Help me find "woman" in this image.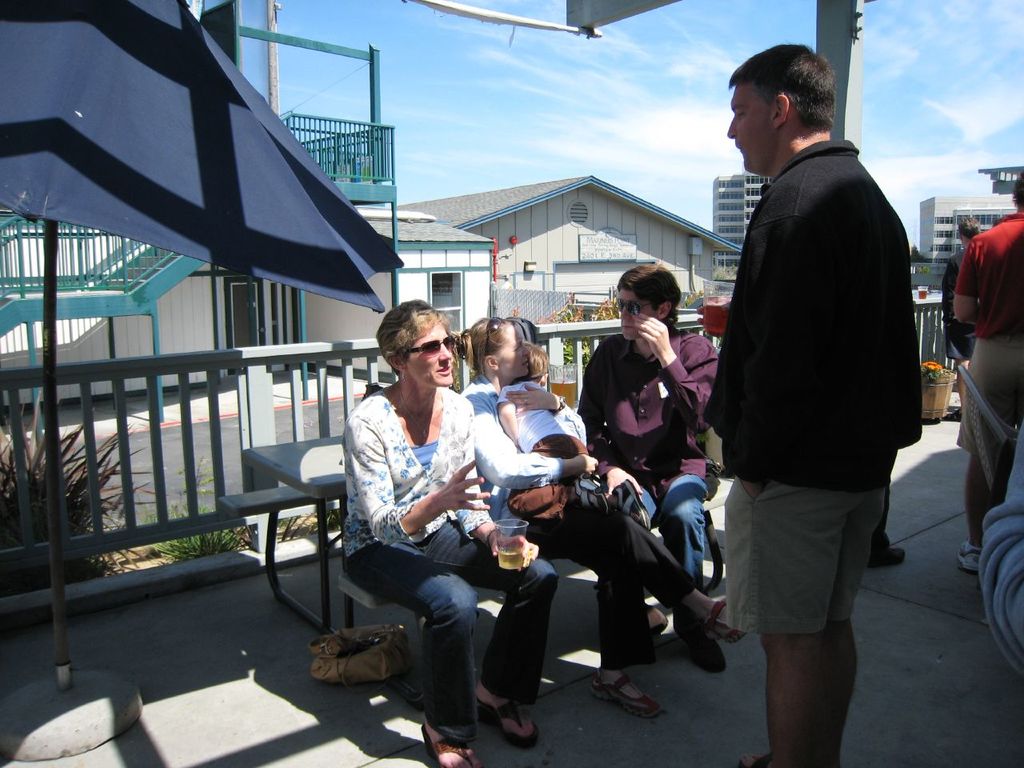
Found it: pyautogui.locateOnScreen(456, 318, 747, 712).
